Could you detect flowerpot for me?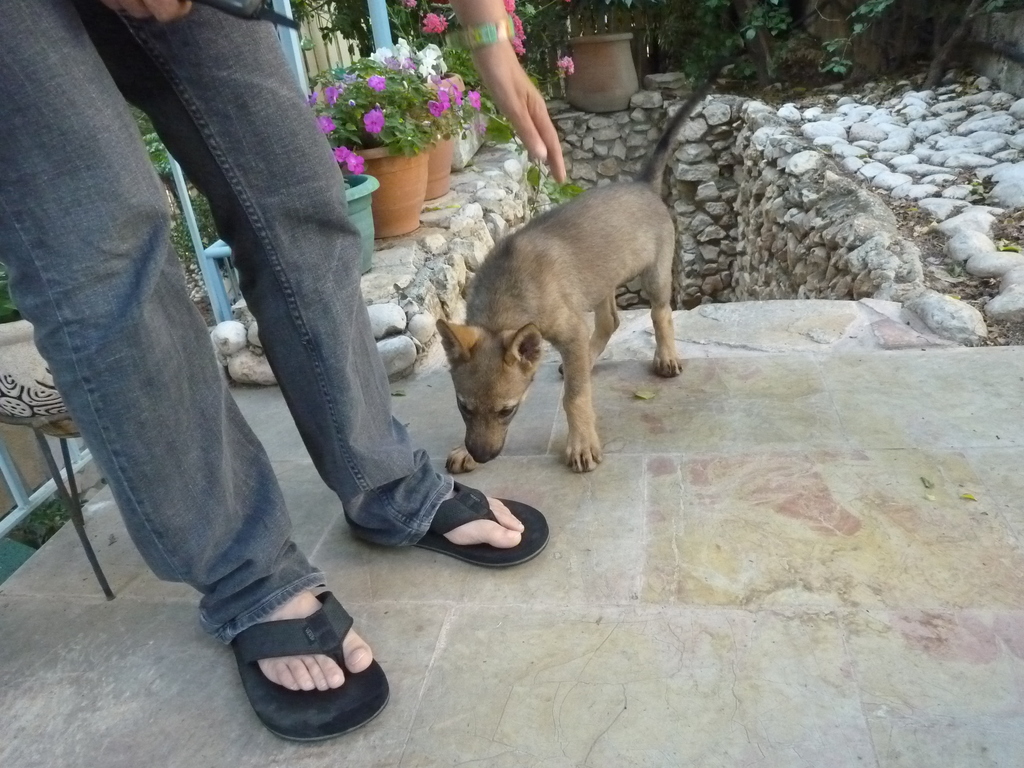
Detection result: detection(556, 35, 639, 114).
